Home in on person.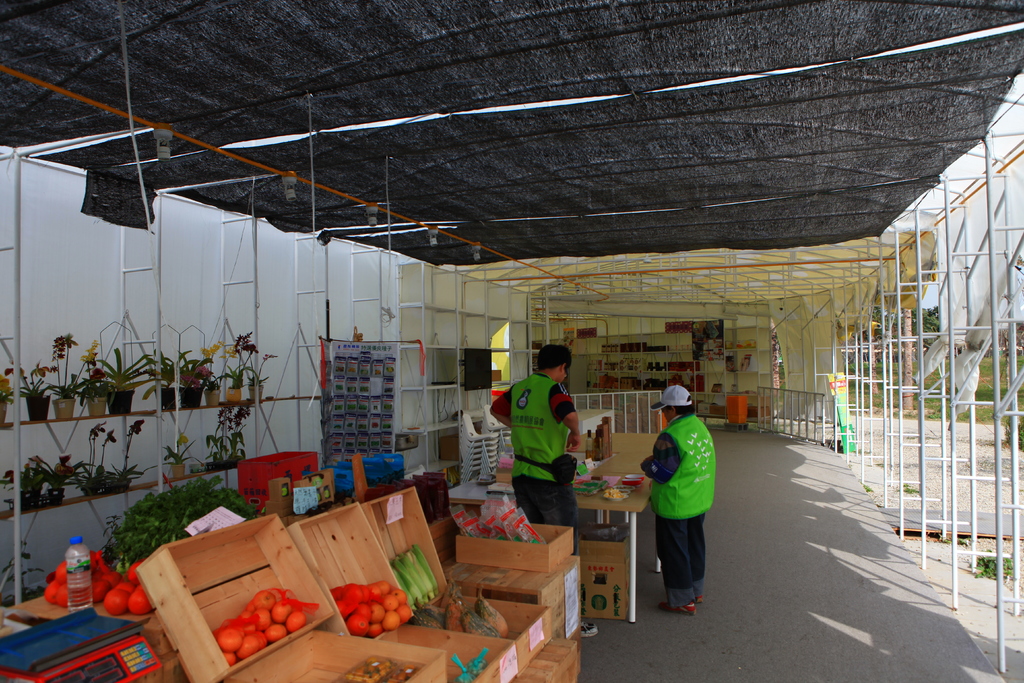
Homed in at box(650, 383, 728, 617).
